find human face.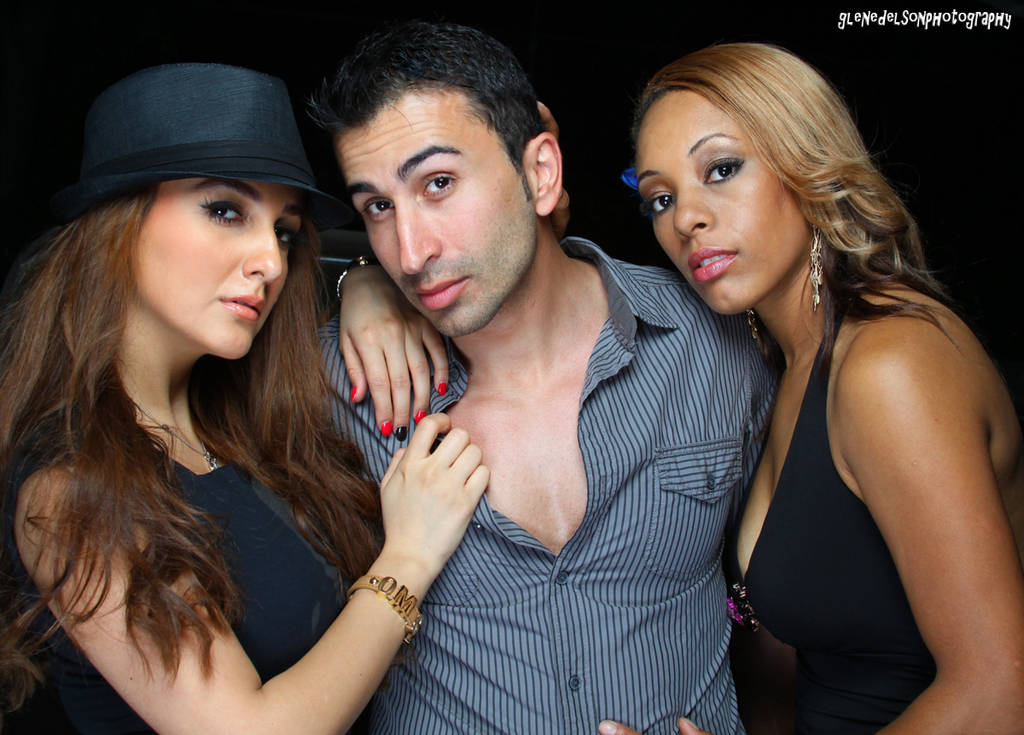
135 181 303 359.
